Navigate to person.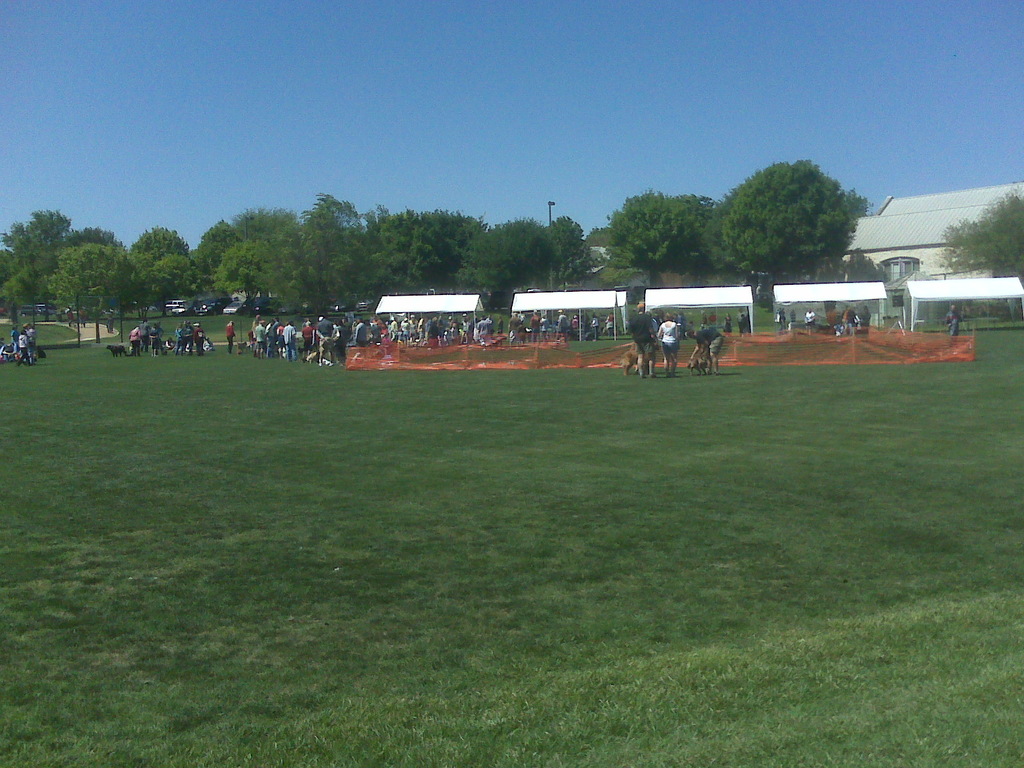
Navigation target: 593, 320, 595, 335.
